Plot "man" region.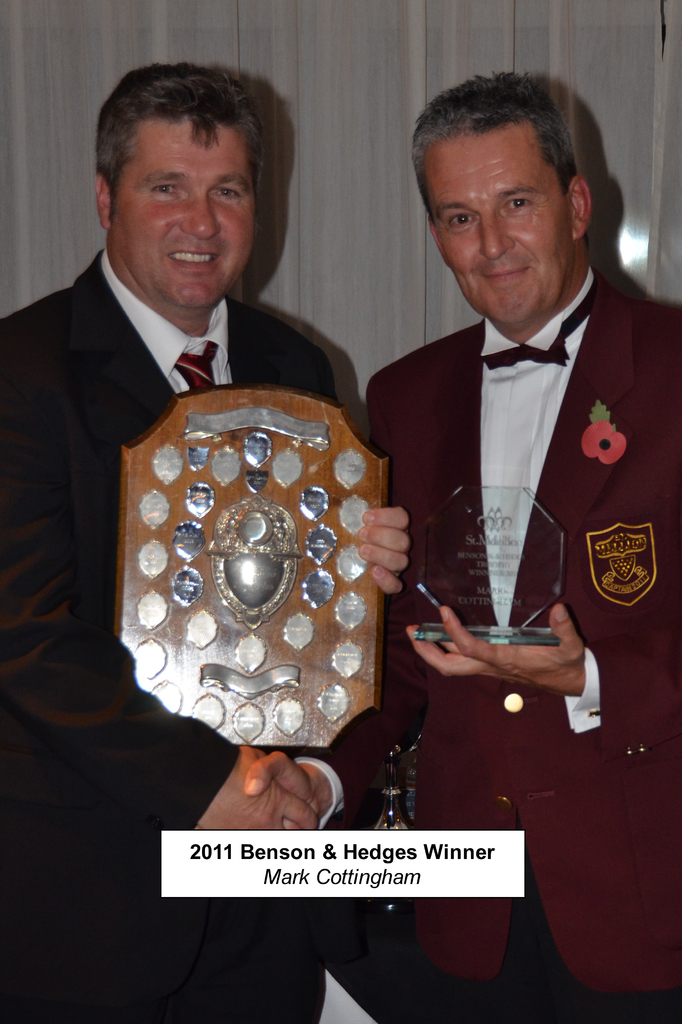
Plotted at [left=250, top=80, right=681, bottom=1023].
